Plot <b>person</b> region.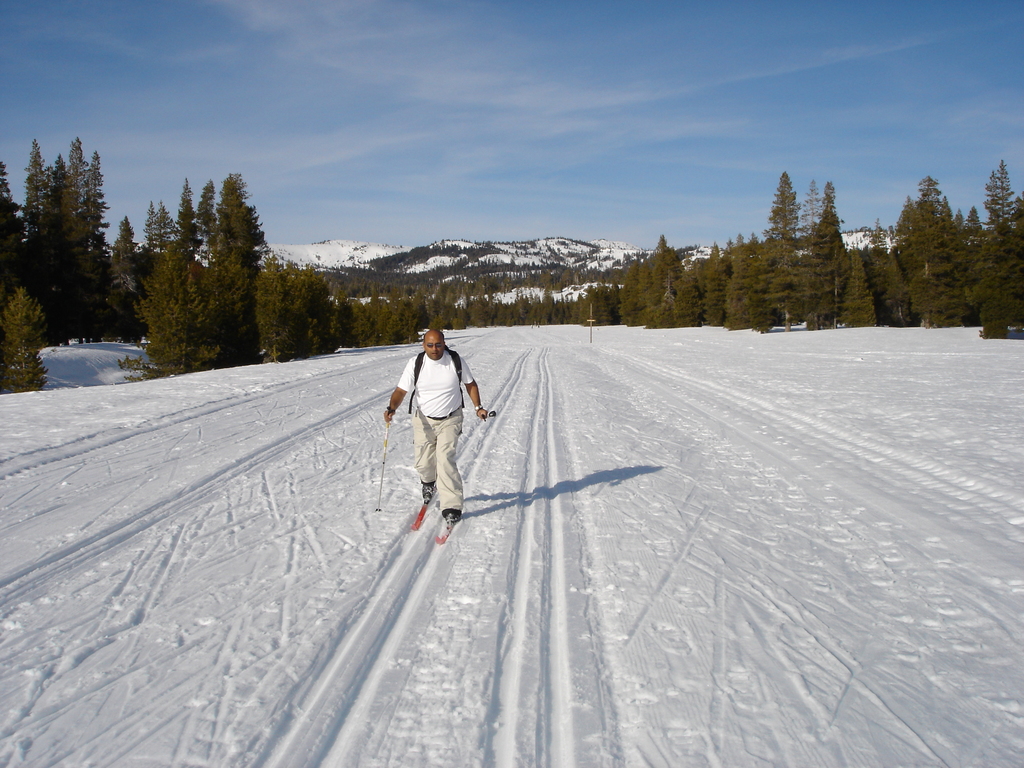
Plotted at left=386, top=323, right=477, bottom=577.
